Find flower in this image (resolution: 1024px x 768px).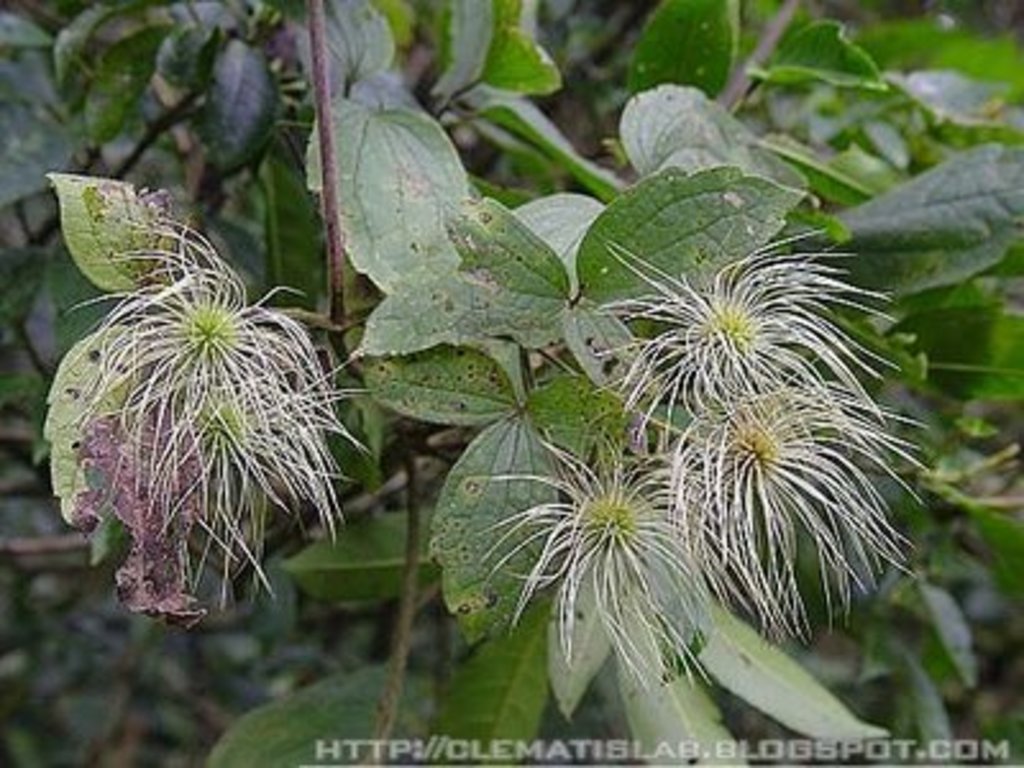
<box>74,220,381,617</box>.
